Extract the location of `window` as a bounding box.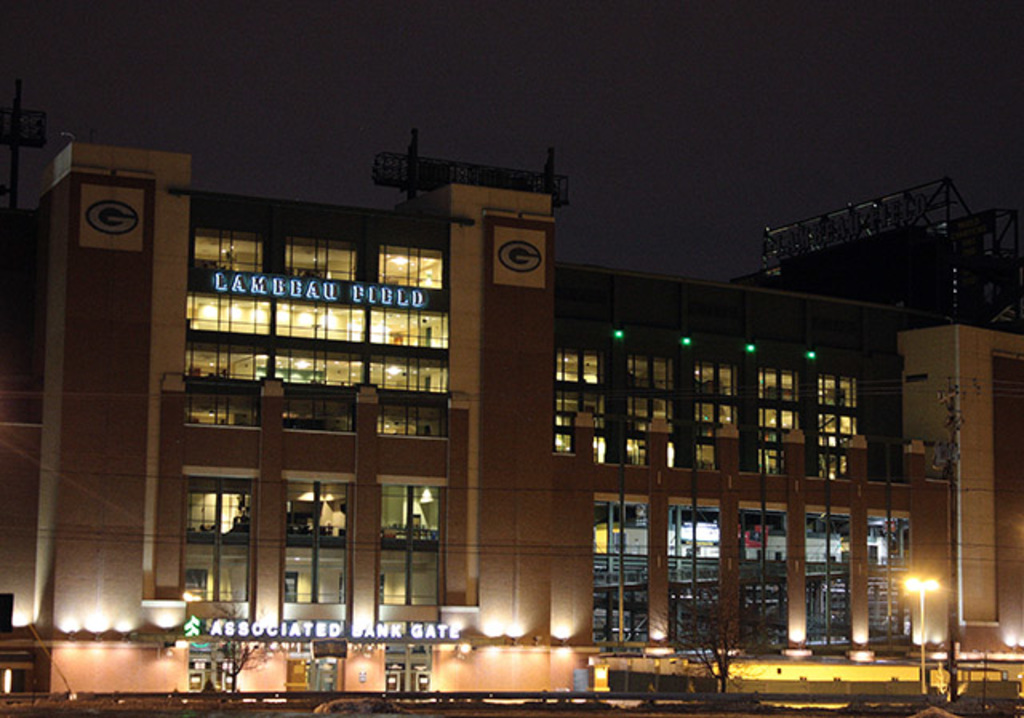
bbox=(549, 350, 600, 389).
